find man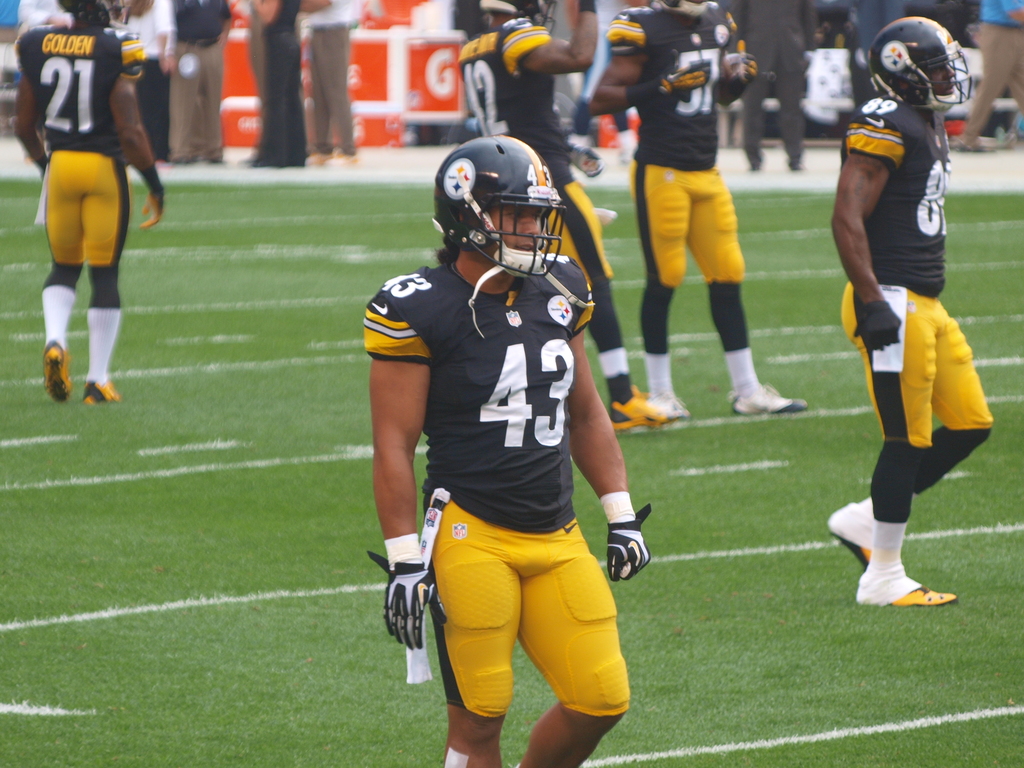
left=303, top=0, right=372, bottom=175
